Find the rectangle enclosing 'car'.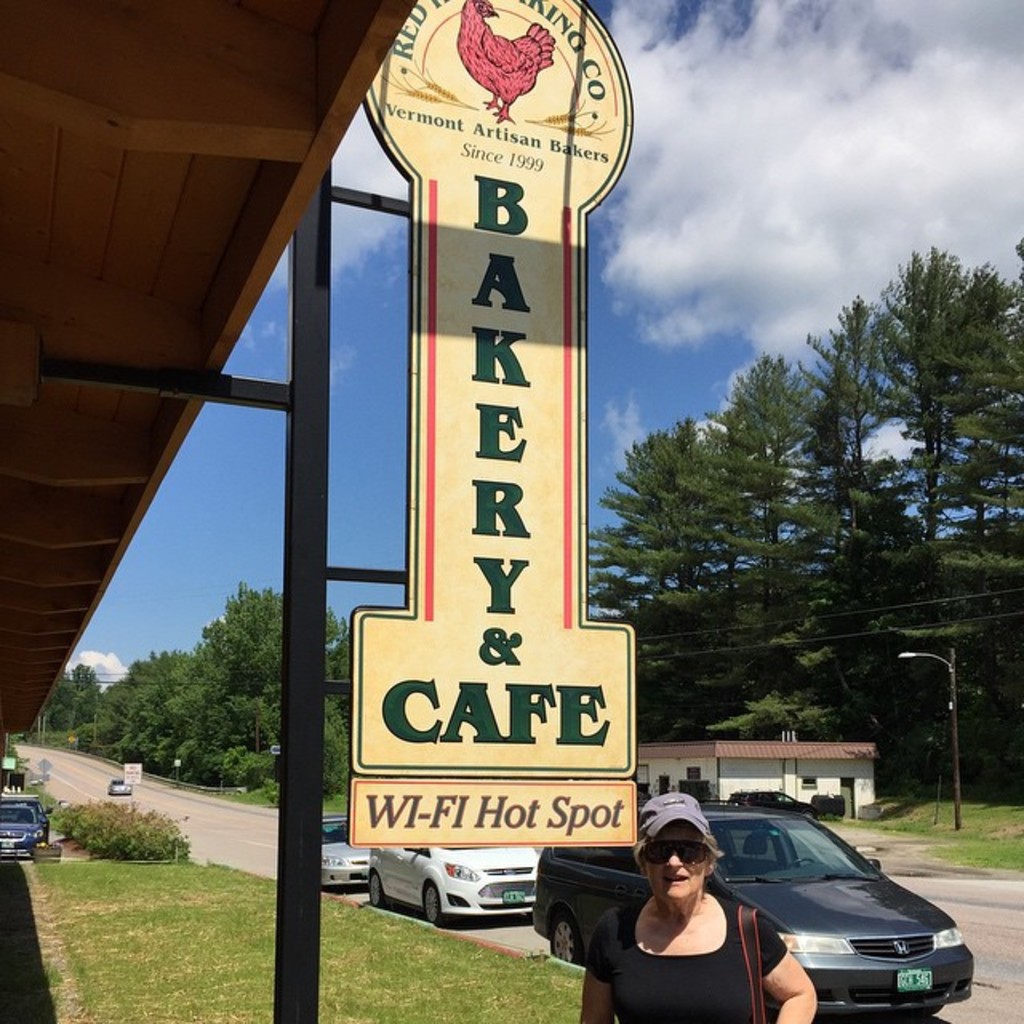
locate(534, 798, 974, 1019).
